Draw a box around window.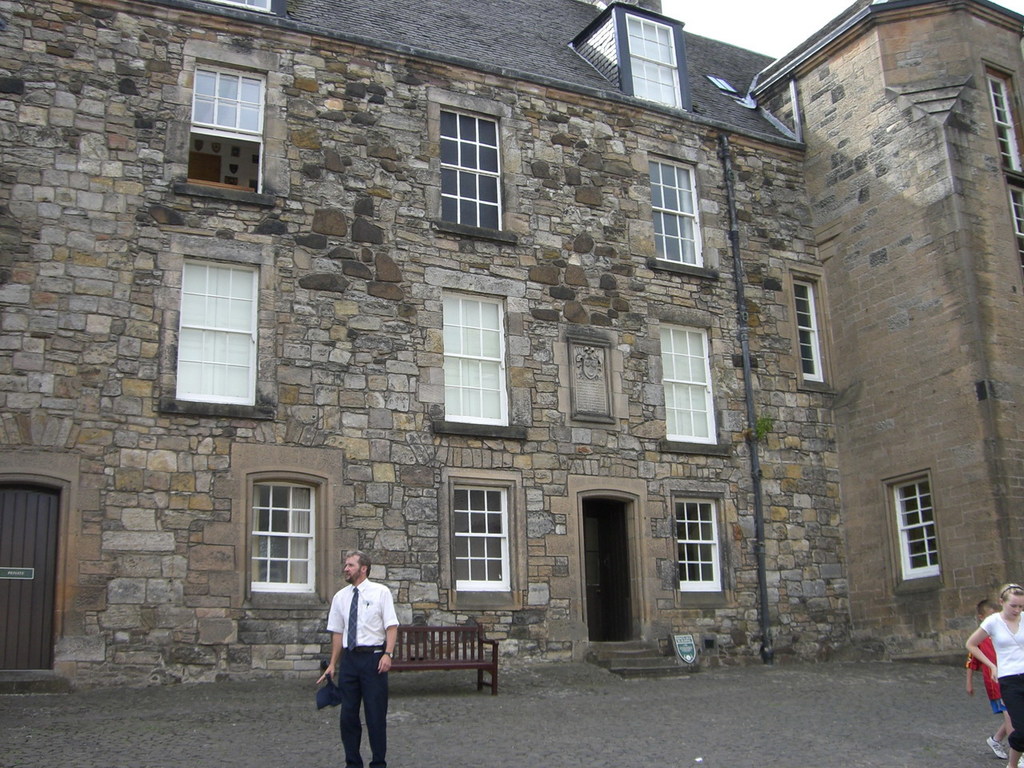
(179,253,263,409).
